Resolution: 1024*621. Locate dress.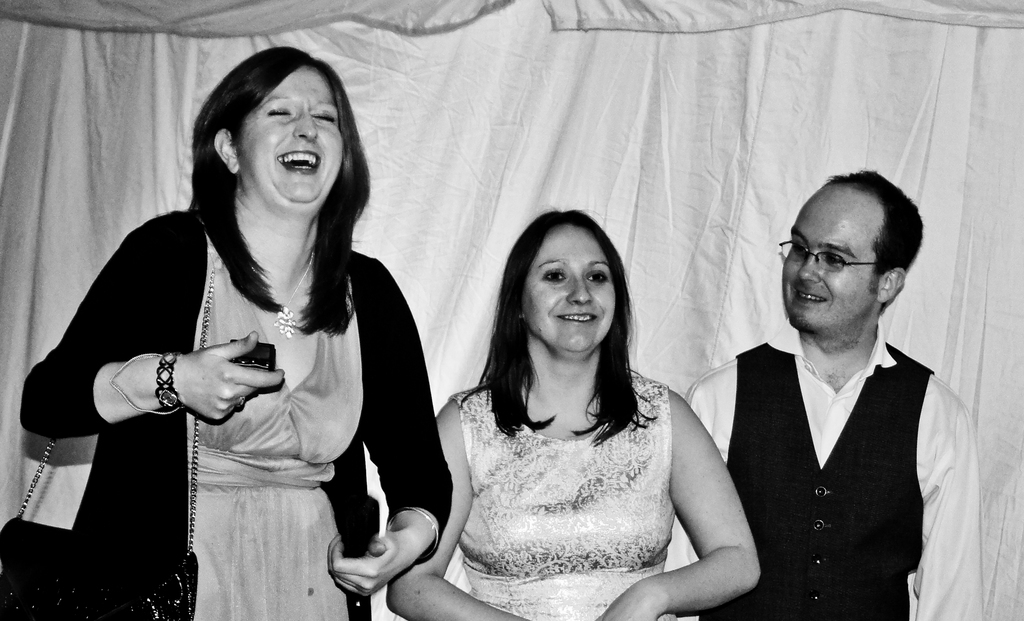
x1=16 y1=206 x2=455 y2=620.
